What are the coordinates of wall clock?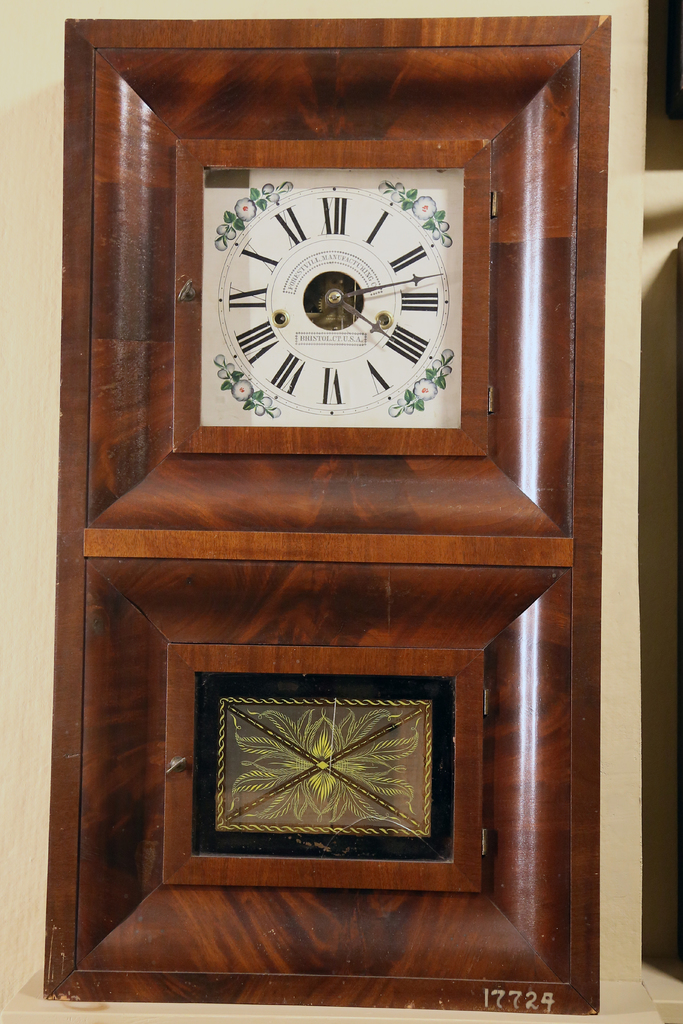
Rect(36, 28, 602, 1023).
